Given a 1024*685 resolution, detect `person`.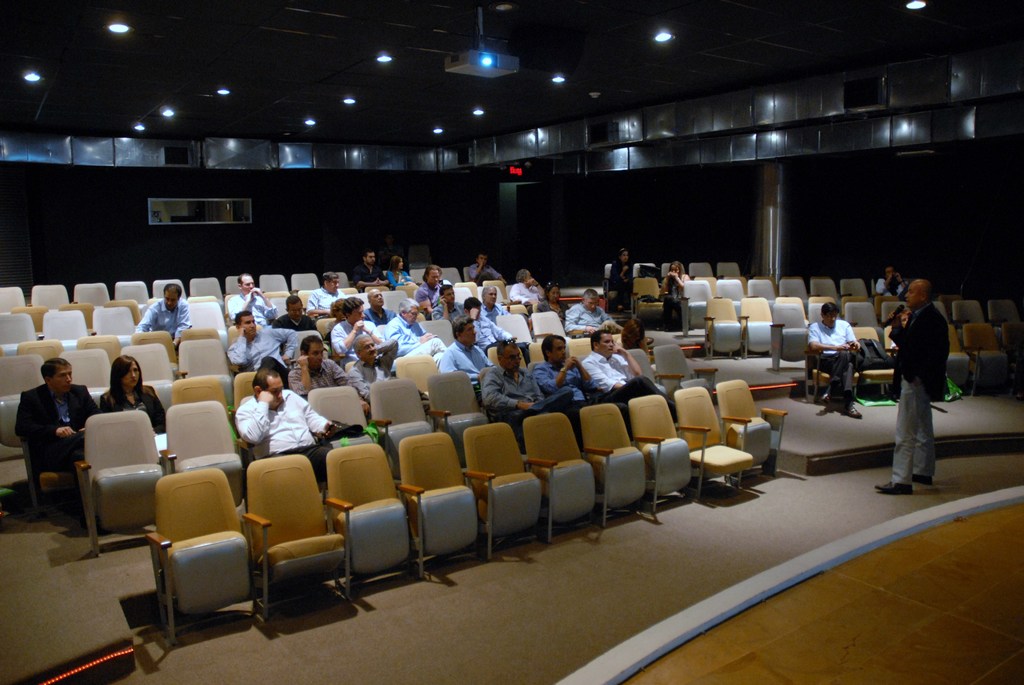
bbox=(534, 334, 629, 439).
